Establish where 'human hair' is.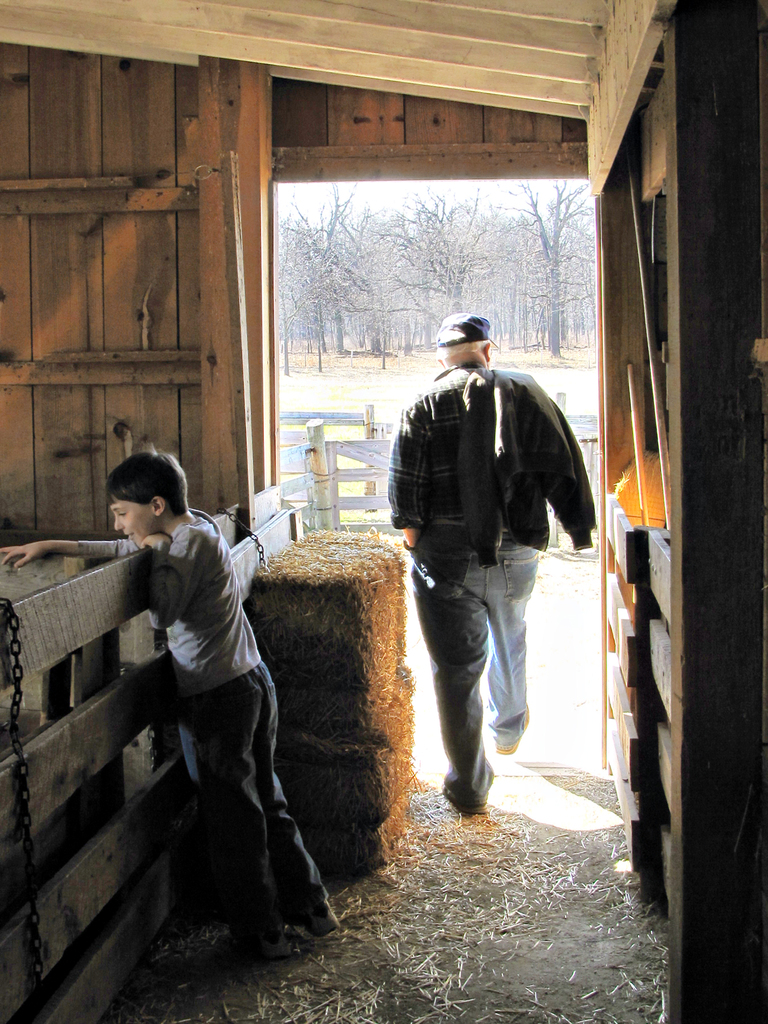
Established at {"x1": 434, "y1": 325, "x2": 490, "y2": 360}.
